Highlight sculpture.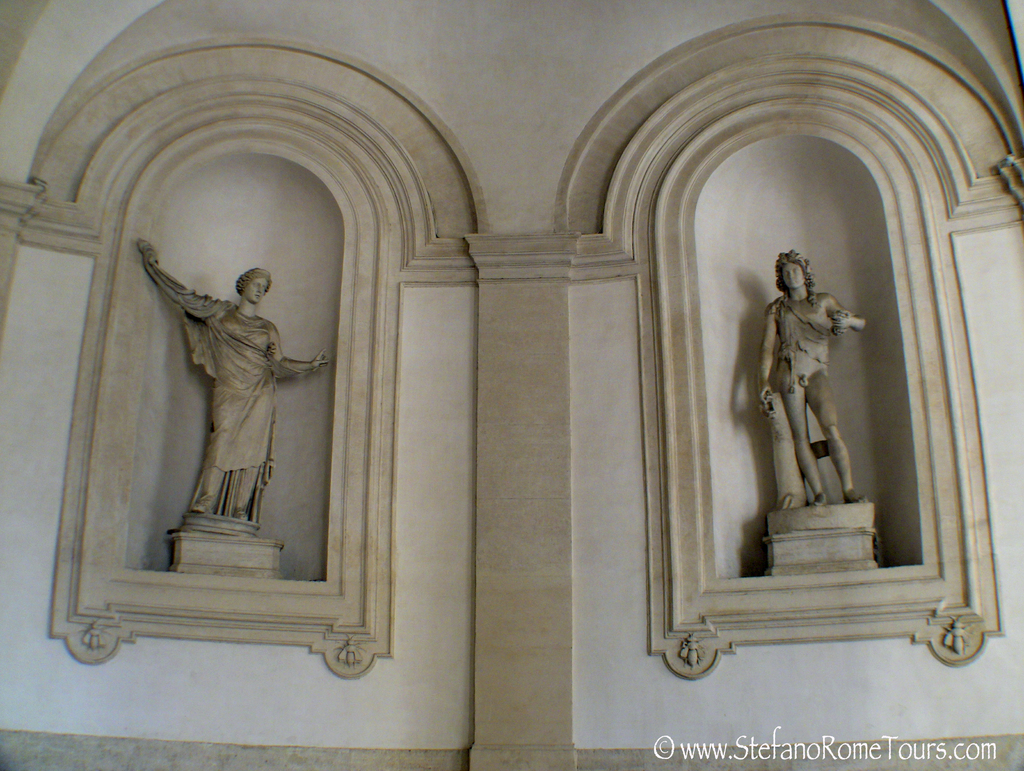
Highlighted region: 135/240/301/584.
